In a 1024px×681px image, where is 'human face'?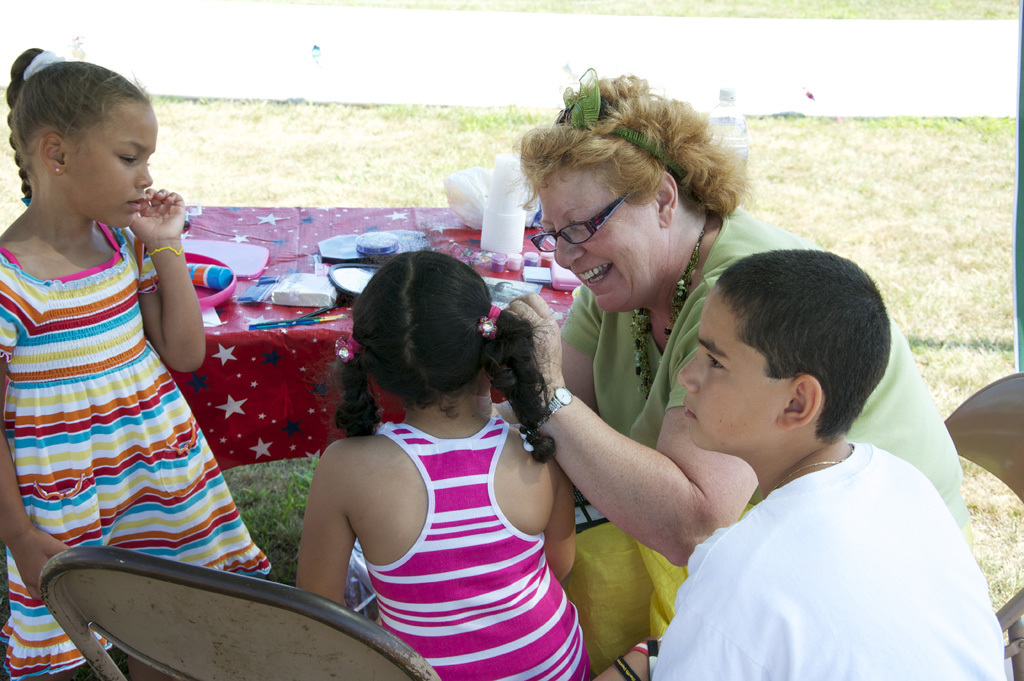
left=672, top=275, right=777, bottom=455.
